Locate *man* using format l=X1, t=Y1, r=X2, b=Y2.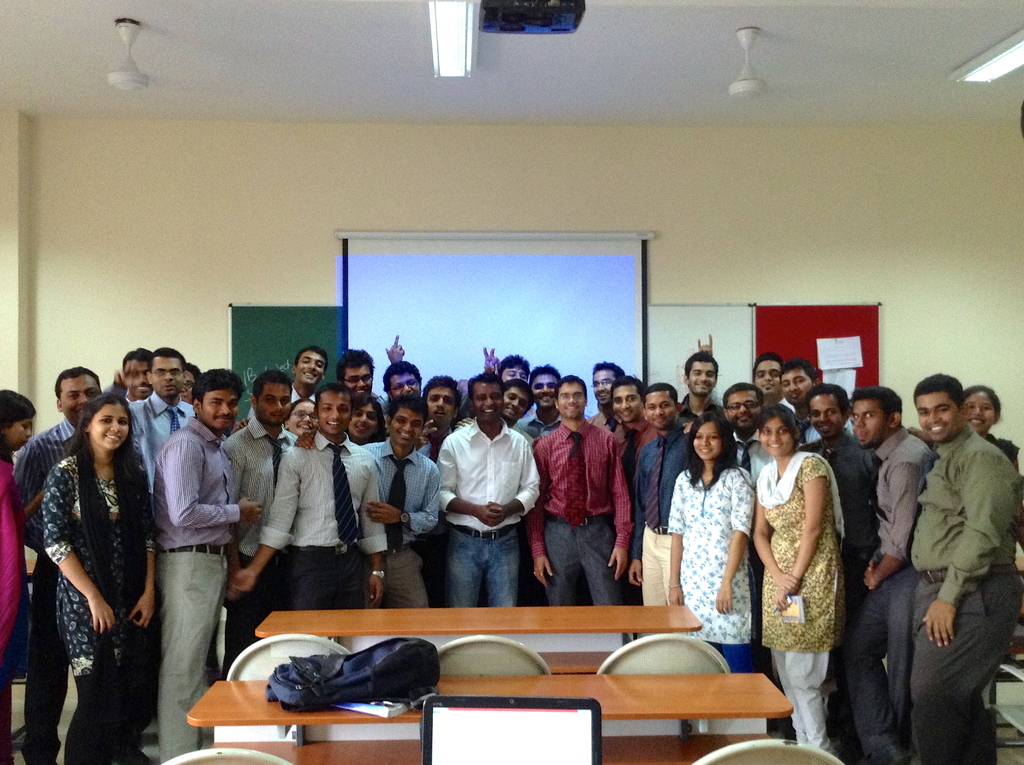
l=382, t=332, r=531, b=406.
